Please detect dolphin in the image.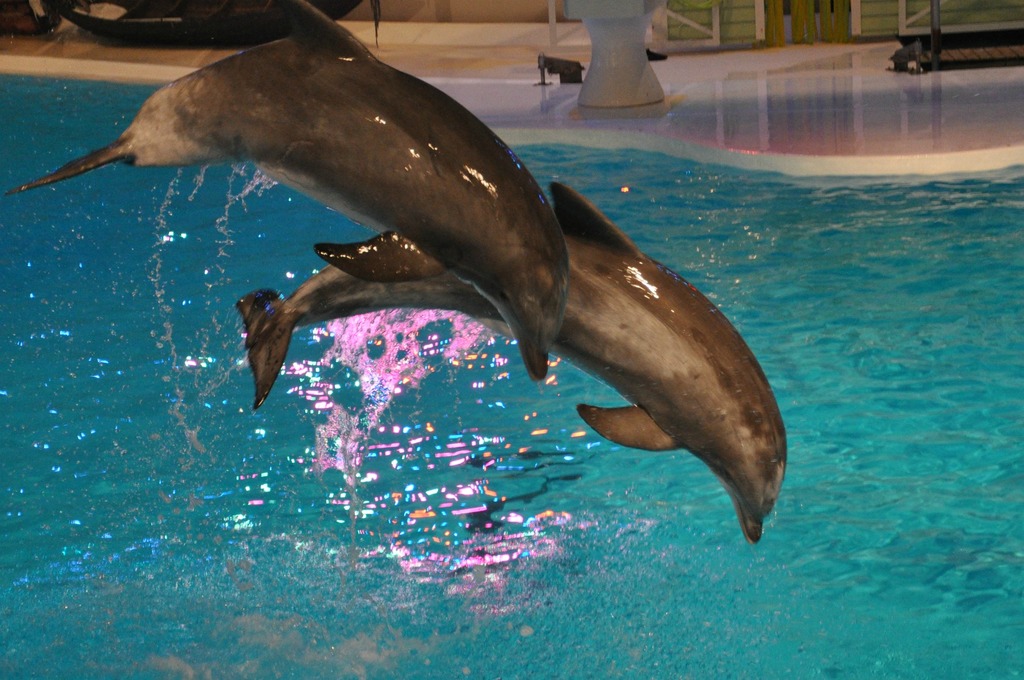
(left=3, top=0, right=570, bottom=387).
